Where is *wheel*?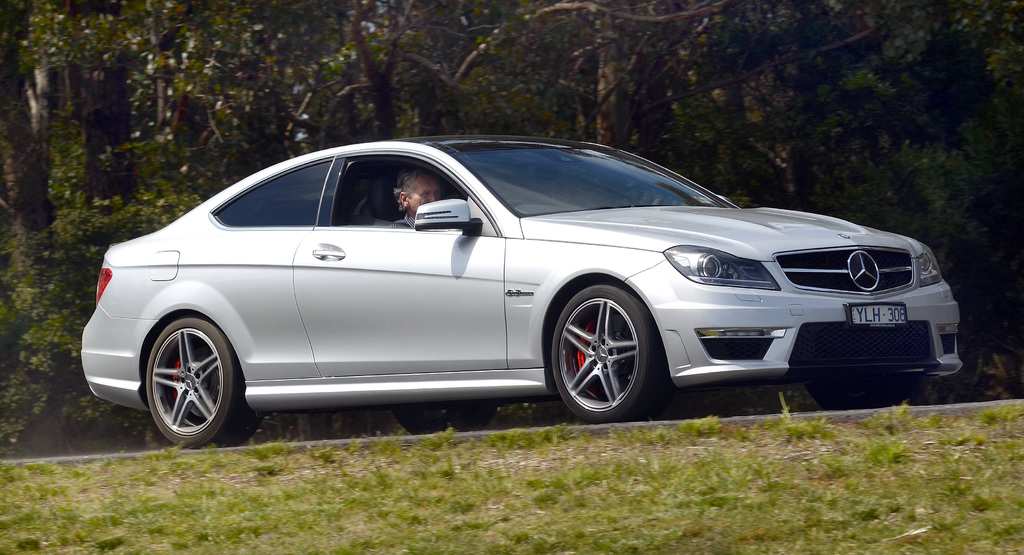
385,392,497,433.
